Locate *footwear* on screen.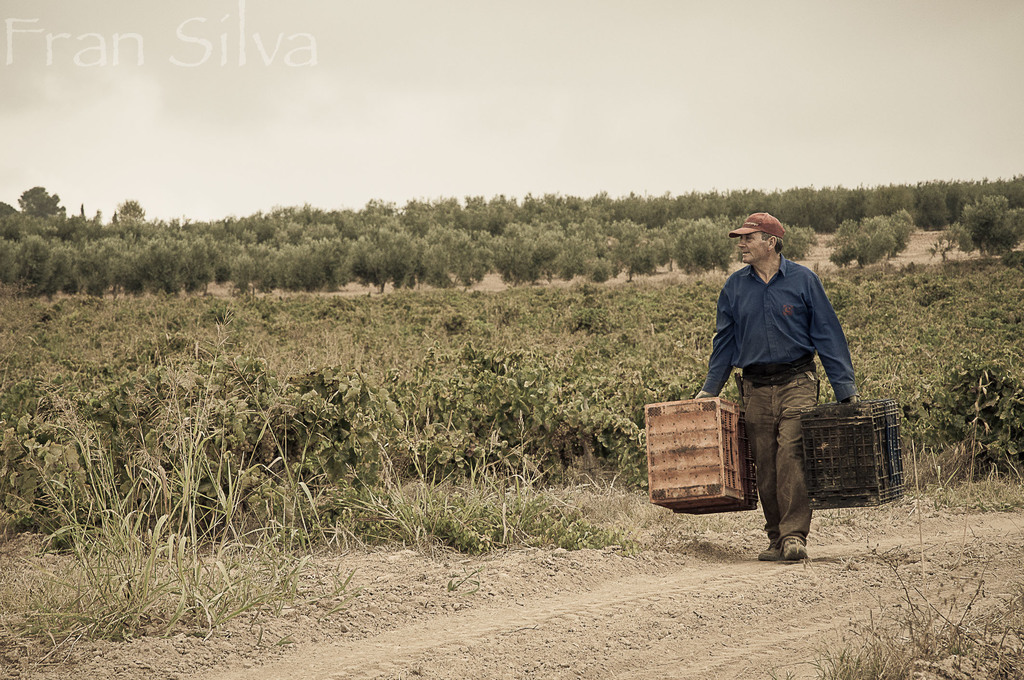
On screen at BBox(755, 538, 781, 560).
